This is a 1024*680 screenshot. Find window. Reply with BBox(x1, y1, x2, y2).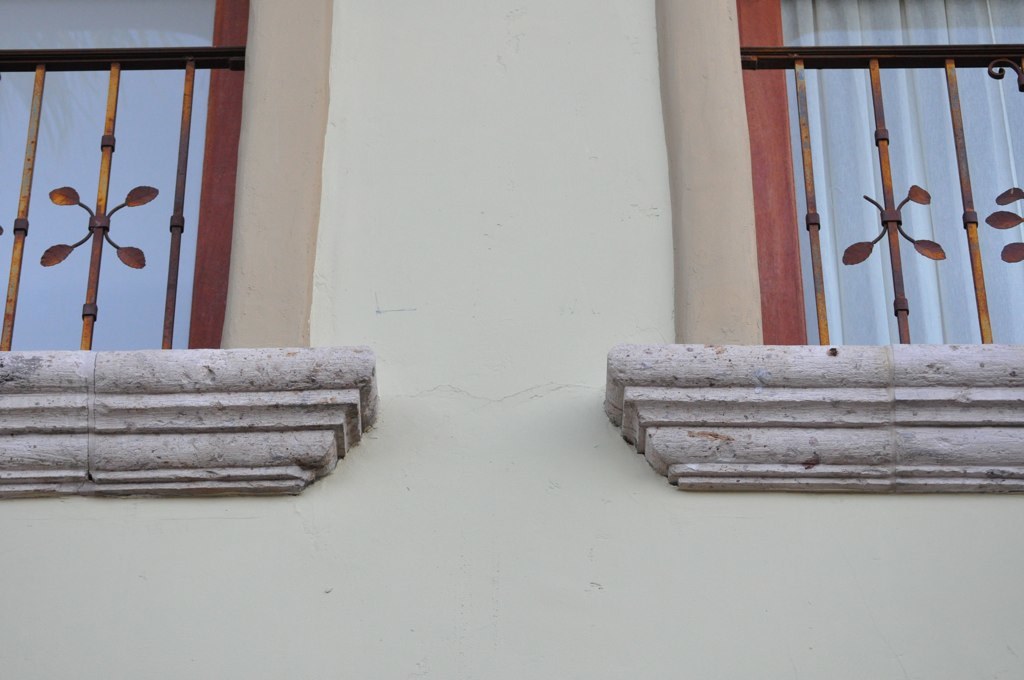
BBox(738, 0, 1023, 339).
